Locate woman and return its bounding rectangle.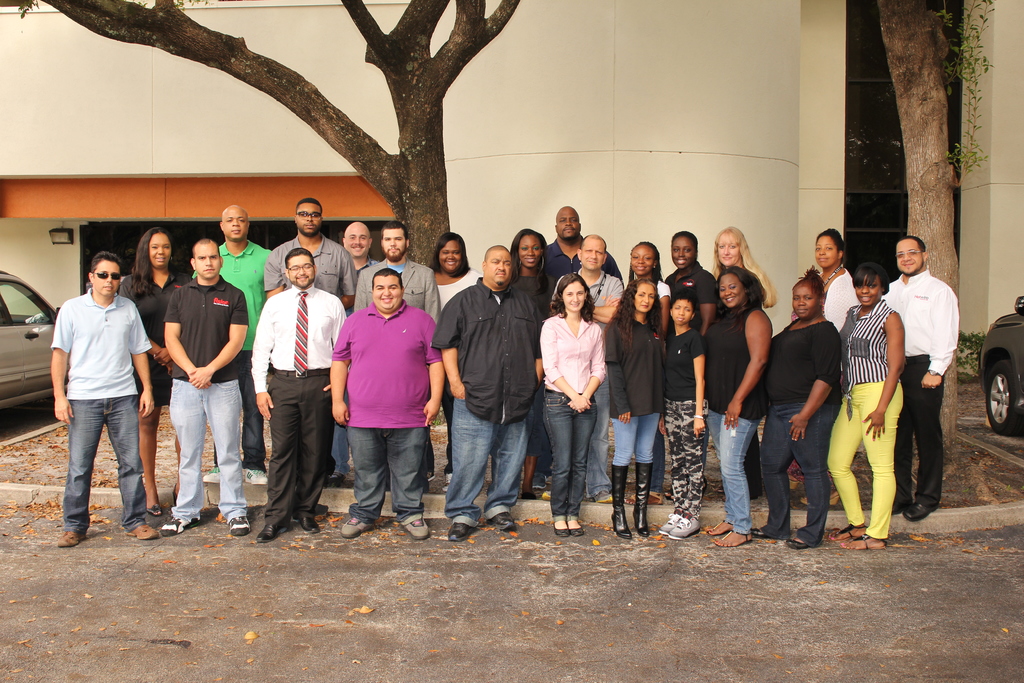
(x1=534, y1=266, x2=615, y2=531).
